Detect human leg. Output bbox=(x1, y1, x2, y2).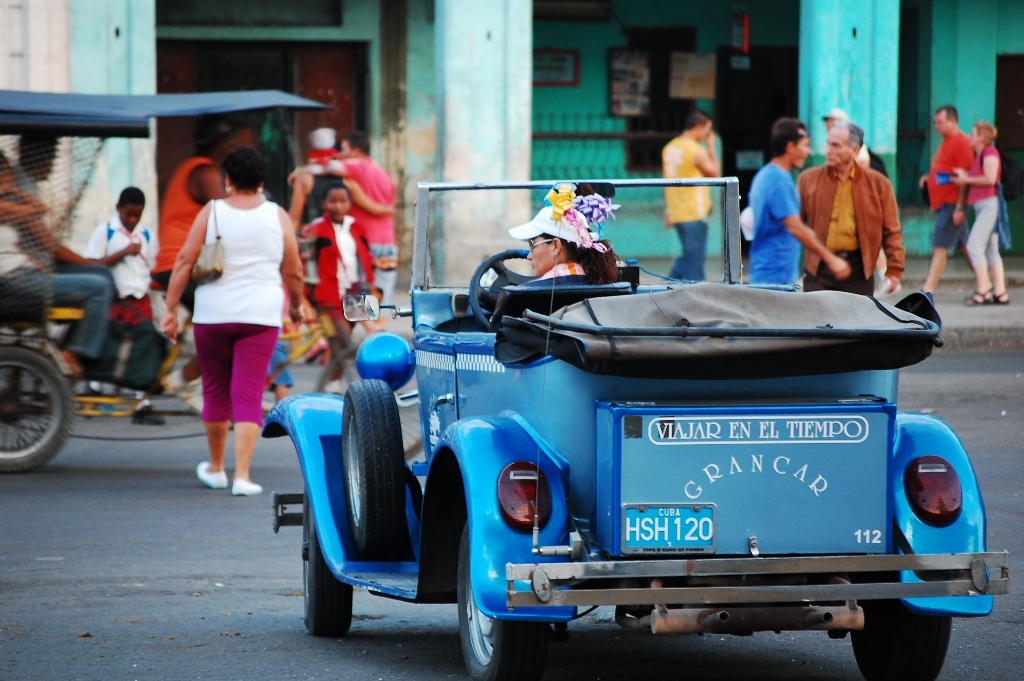
bbox=(229, 323, 278, 493).
